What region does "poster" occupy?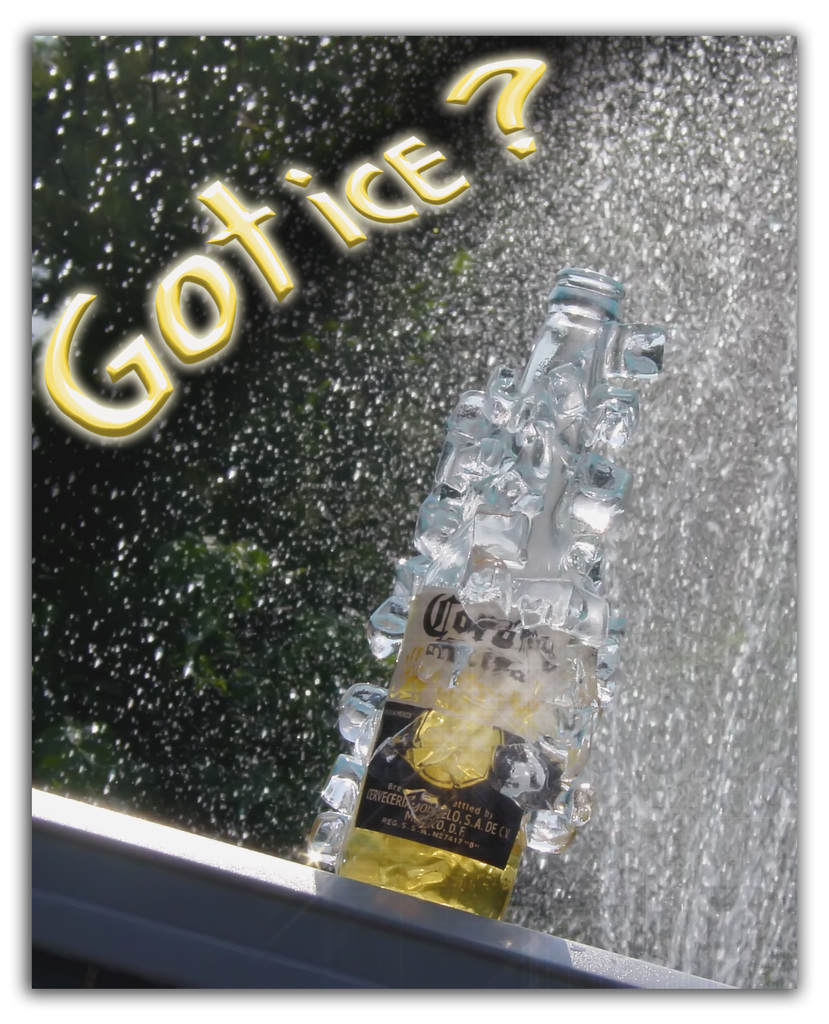
l=23, t=33, r=798, b=999.
